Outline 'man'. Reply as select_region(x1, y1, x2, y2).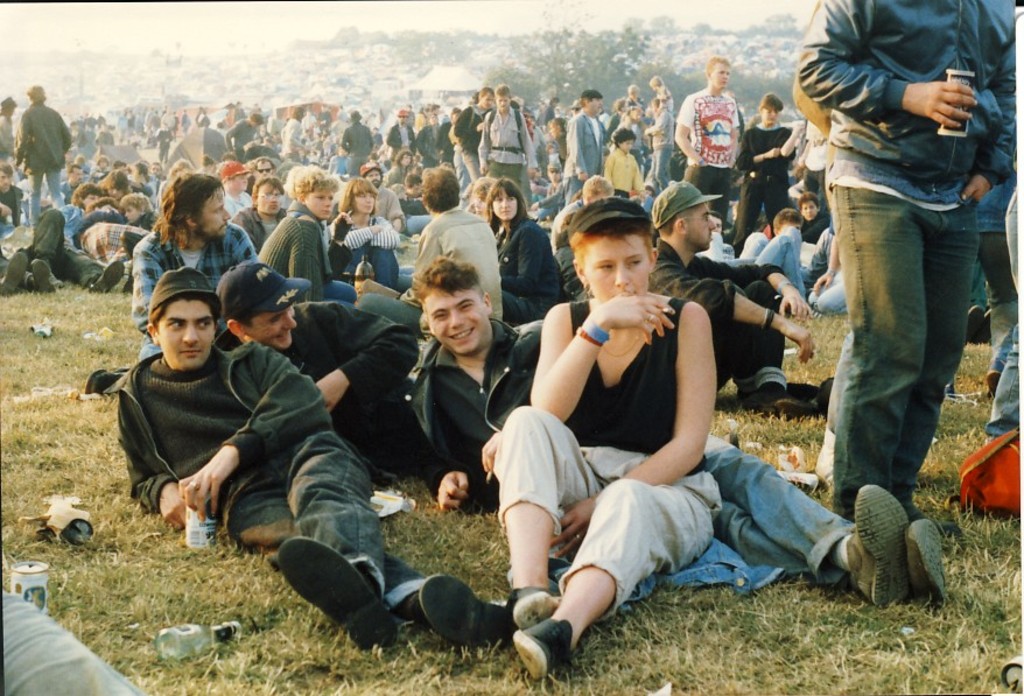
select_region(351, 161, 408, 241).
